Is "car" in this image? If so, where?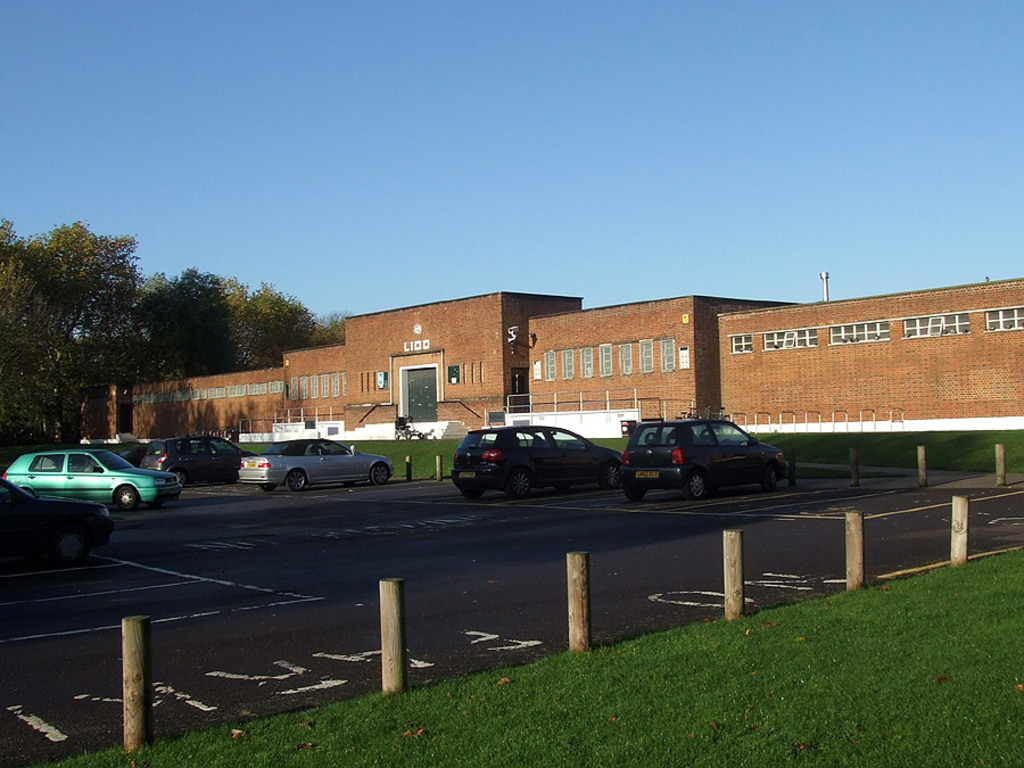
Yes, at {"left": 137, "top": 431, "right": 258, "bottom": 480}.
